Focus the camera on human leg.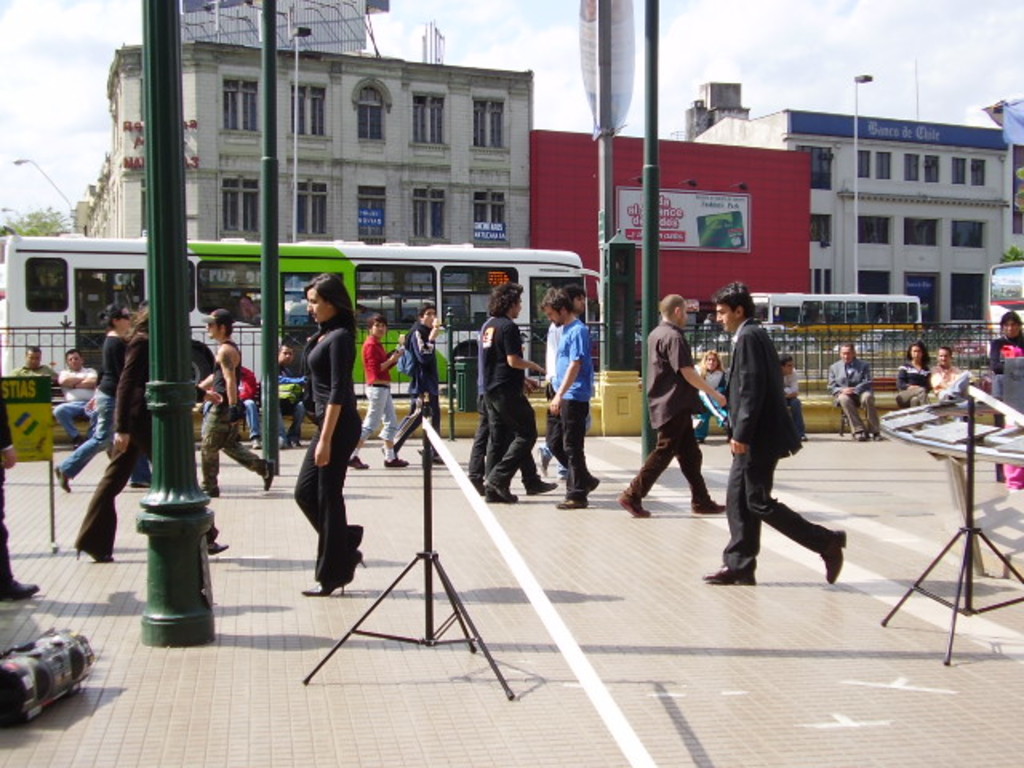
Focus region: select_region(82, 432, 126, 555).
